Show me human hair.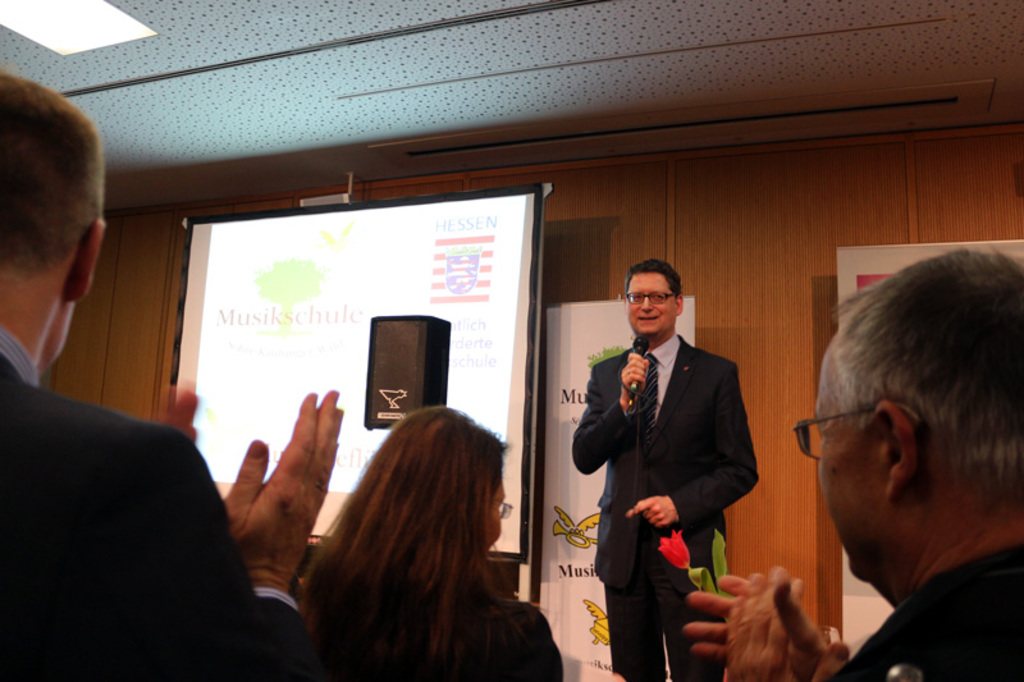
human hair is here: bbox=(0, 72, 105, 276).
